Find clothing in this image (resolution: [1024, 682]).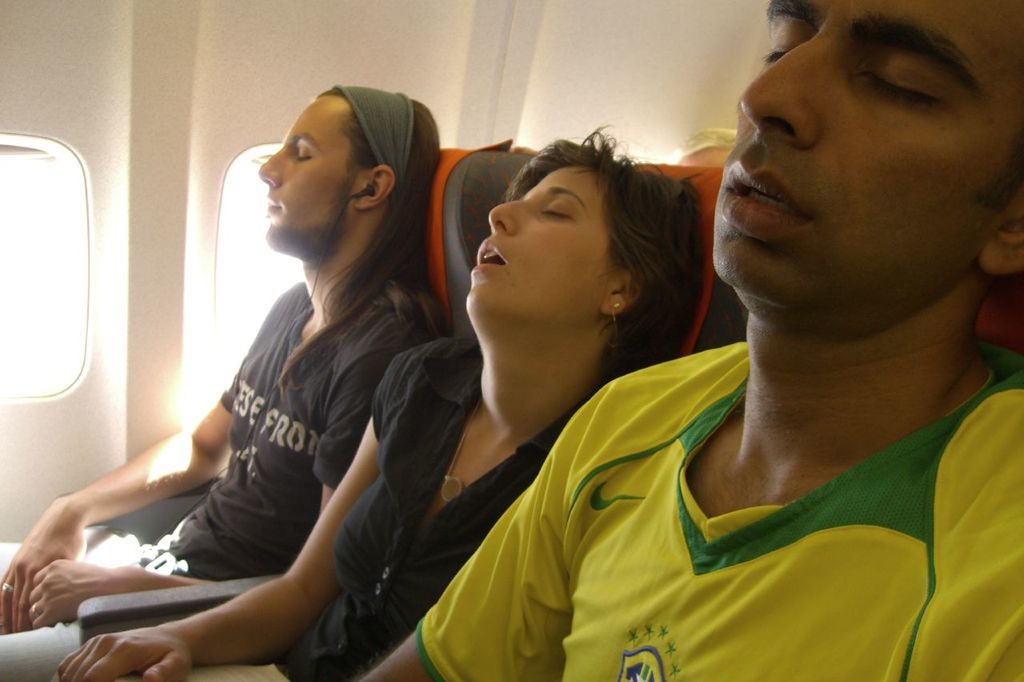
left=420, top=322, right=1019, bottom=660.
